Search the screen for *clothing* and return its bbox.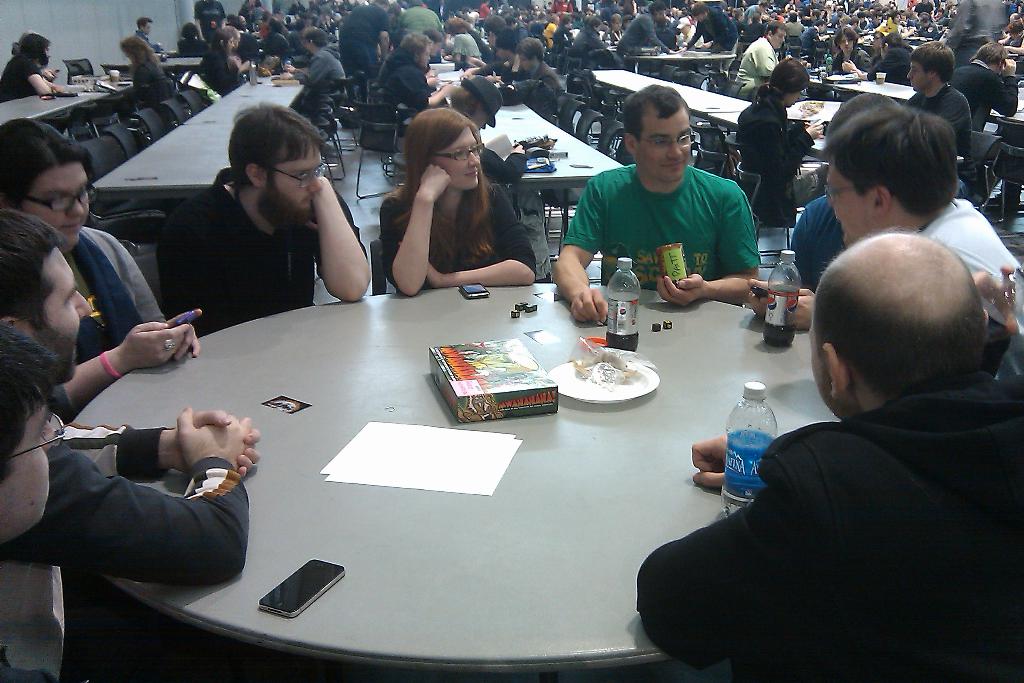
Found: box=[0, 421, 246, 682].
